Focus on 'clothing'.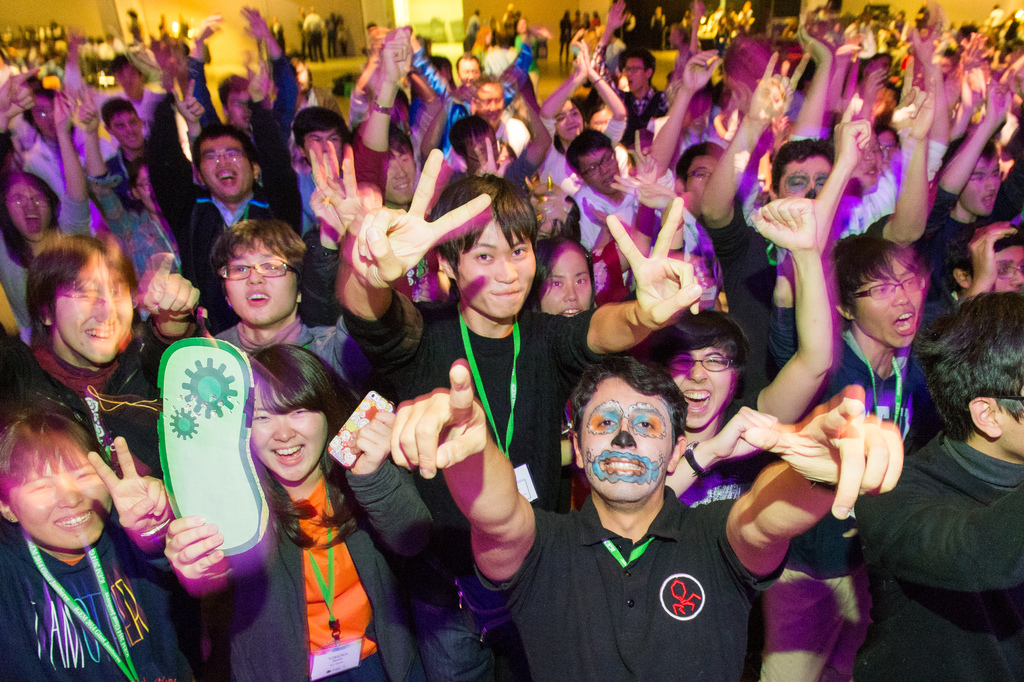
Focused at pyautogui.locateOnScreen(338, 288, 609, 517).
